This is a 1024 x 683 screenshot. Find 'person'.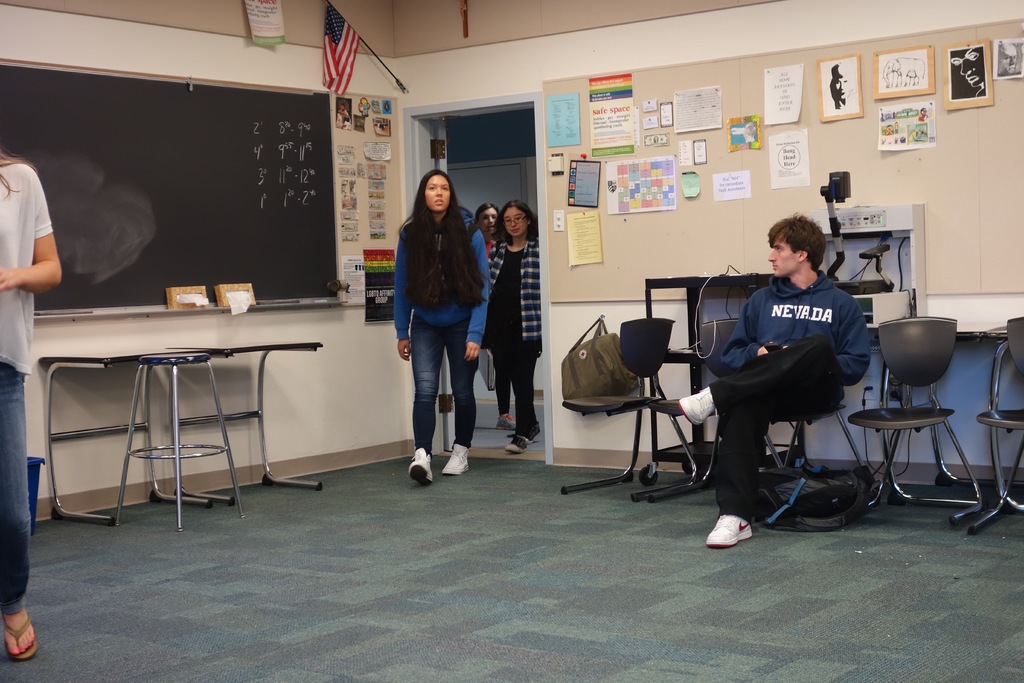
Bounding box: BBox(396, 169, 490, 490).
